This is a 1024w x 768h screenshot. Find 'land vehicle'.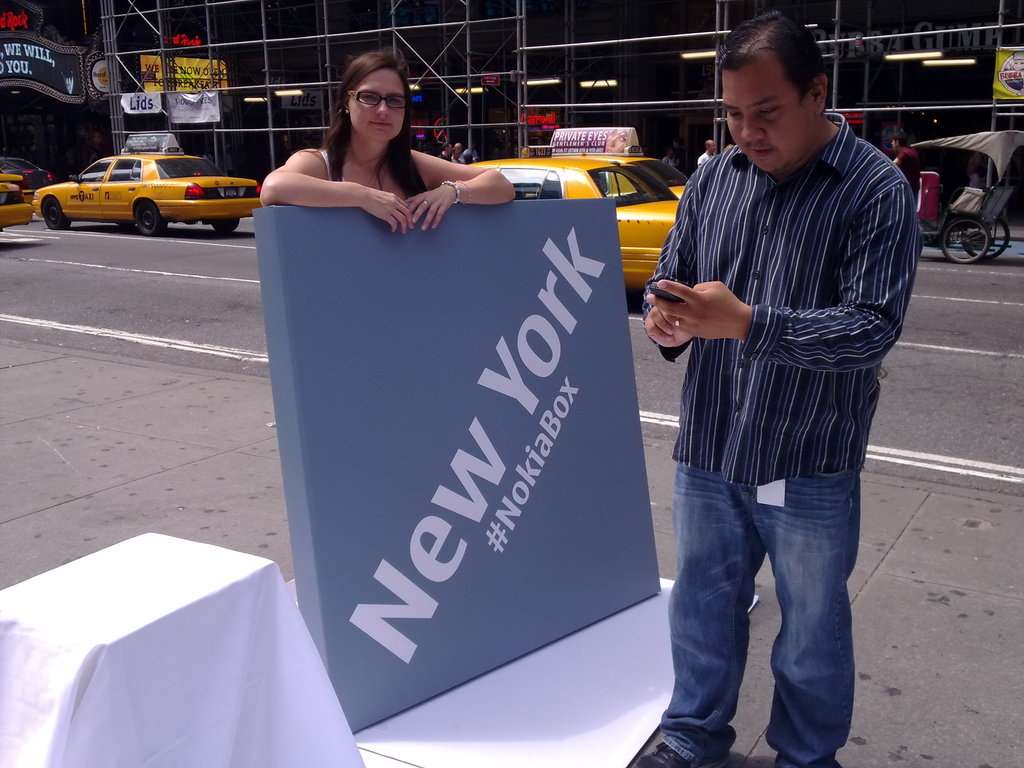
Bounding box: select_region(459, 147, 678, 286).
